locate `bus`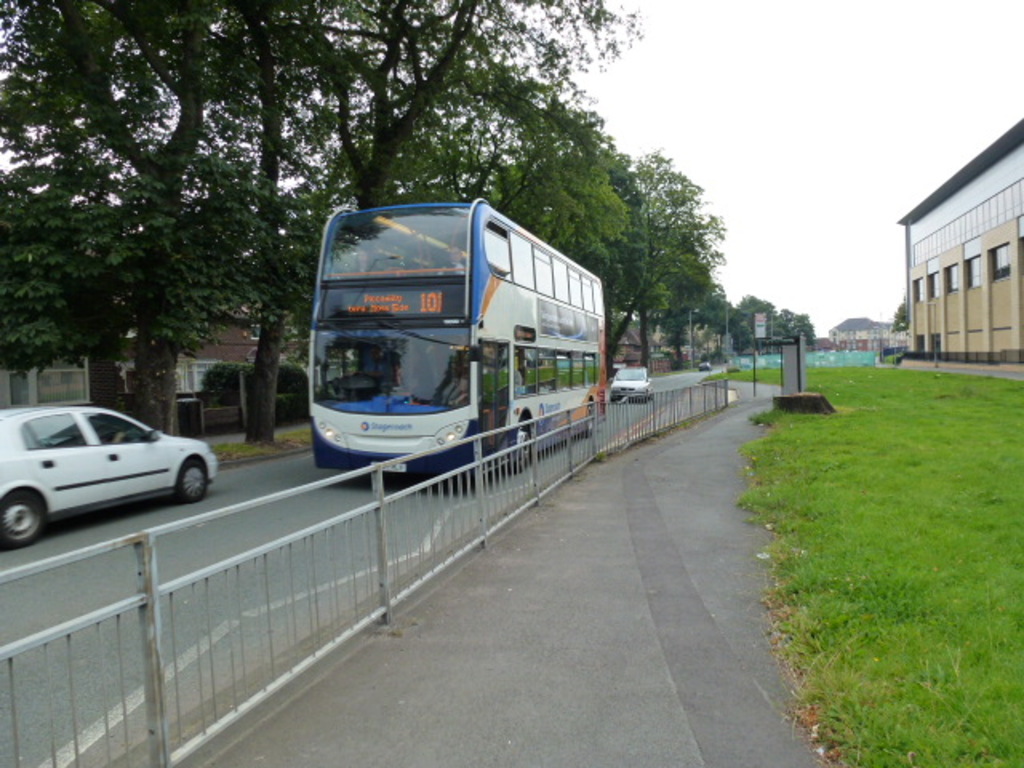
select_region(306, 198, 611, 466)
